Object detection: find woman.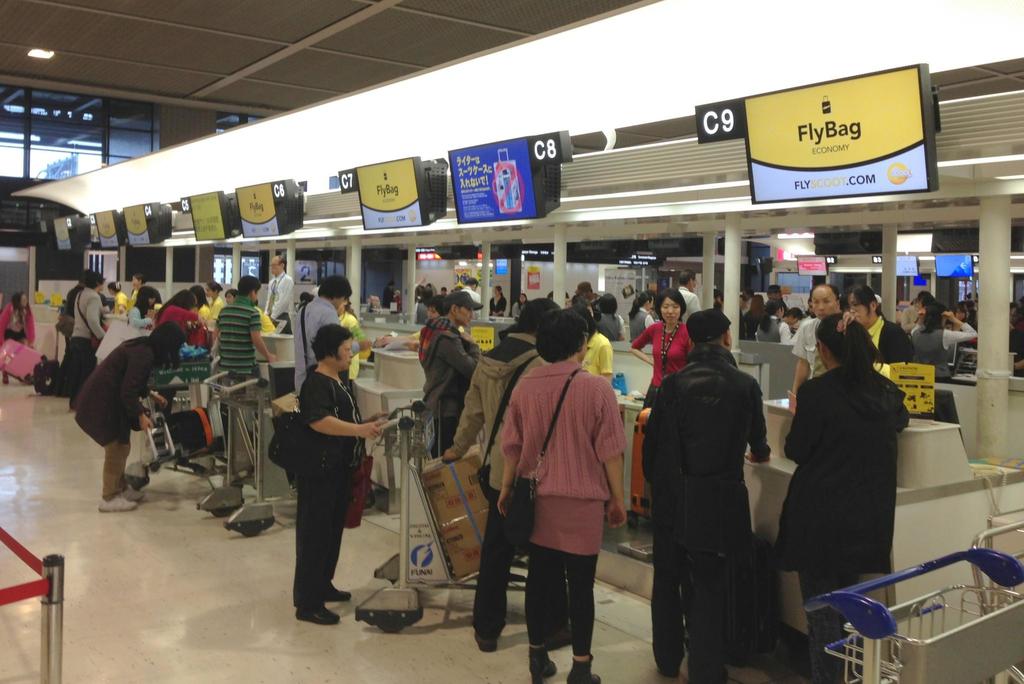
108 281 131 319.
